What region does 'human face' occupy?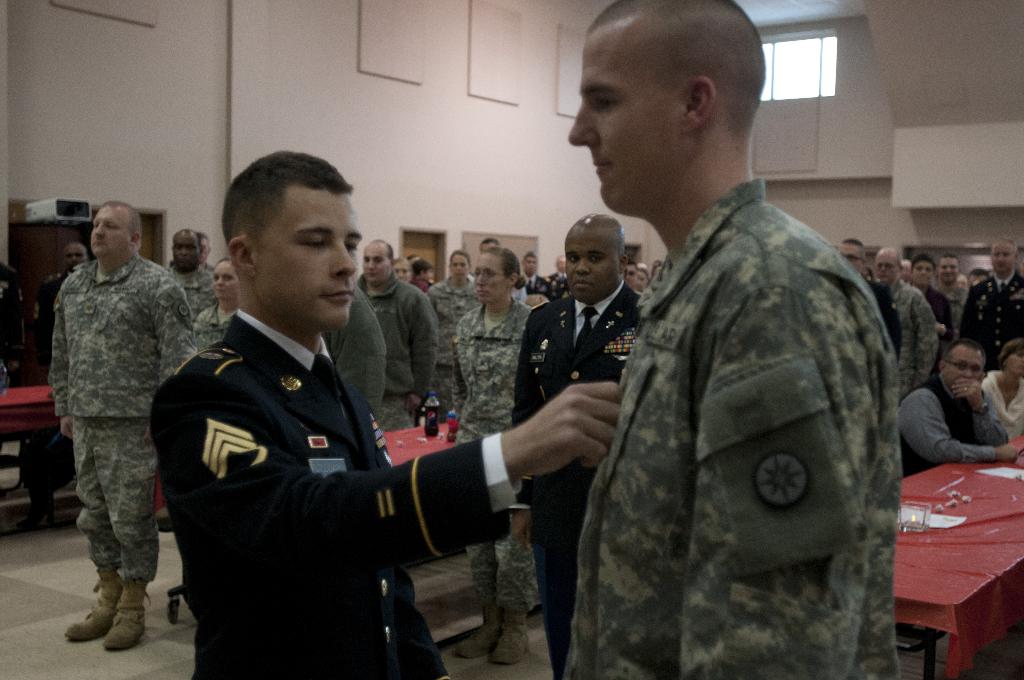
bbox(625, 263, 638, 287).
